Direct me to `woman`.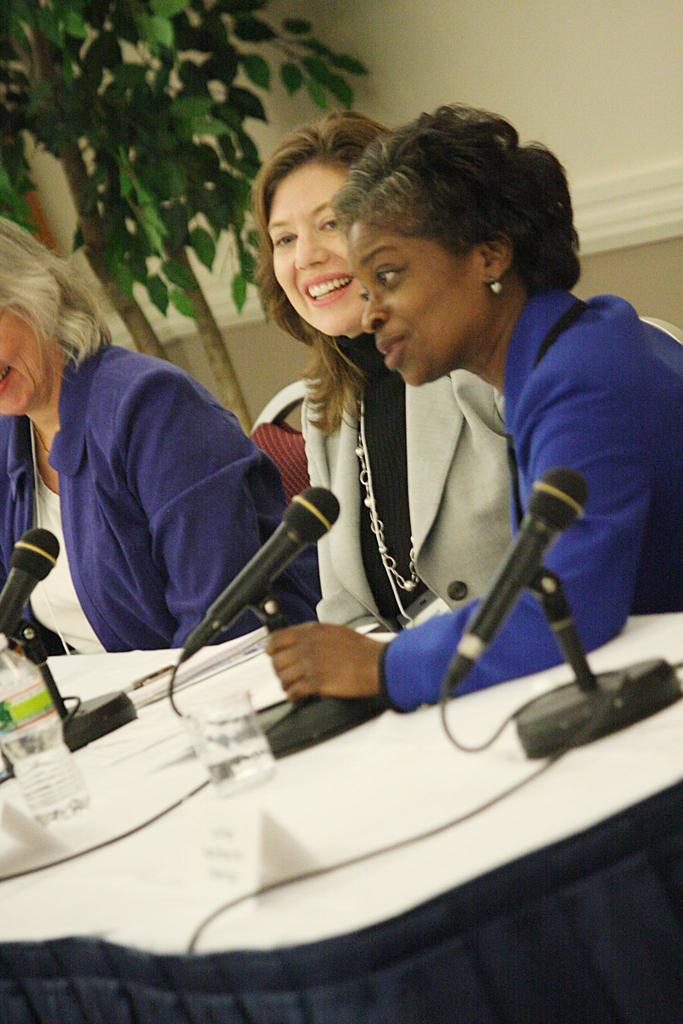
Direction: region(262, 105, 682, 711).
